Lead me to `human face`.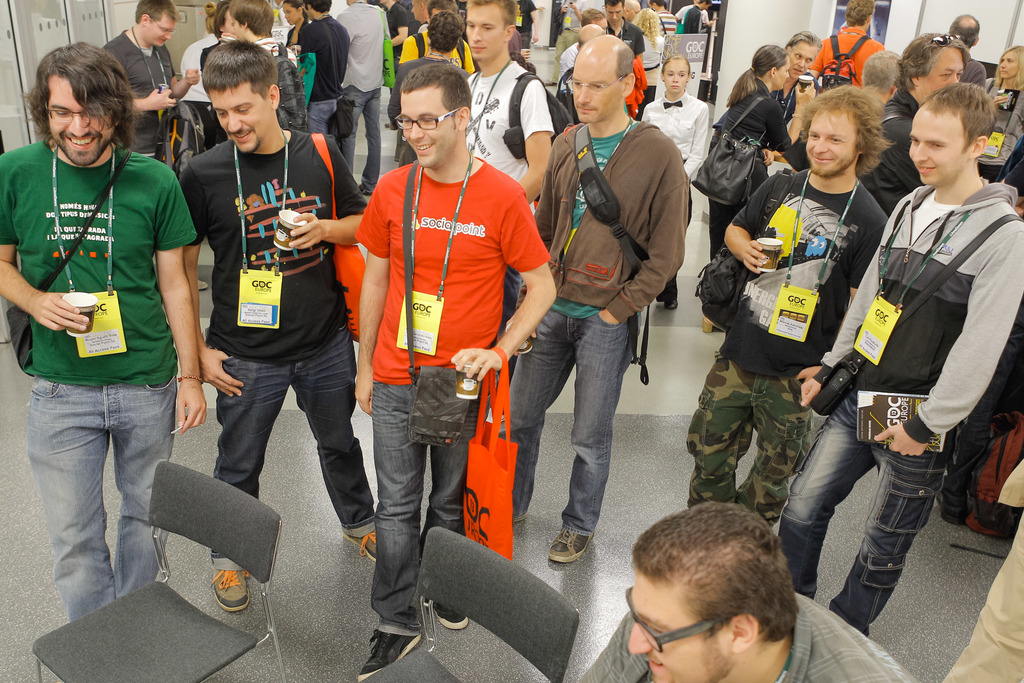
Lead to Rect(220, 9, 234, 37).
